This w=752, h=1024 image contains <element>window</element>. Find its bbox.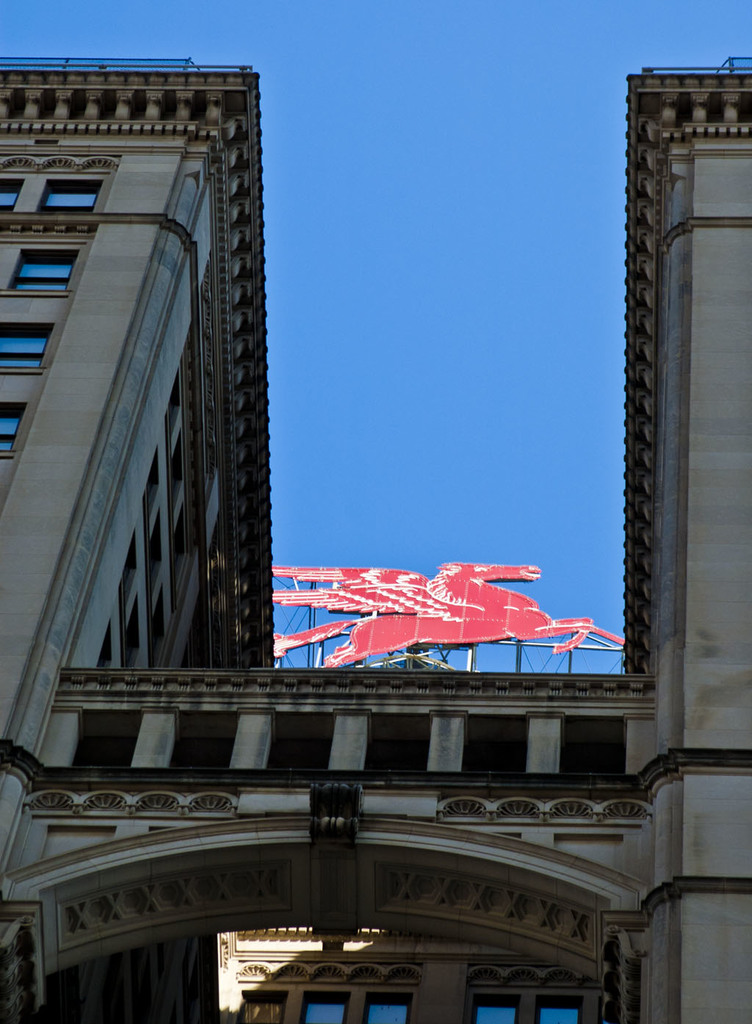
[left=0, top=314, right=62, bottom=381].
